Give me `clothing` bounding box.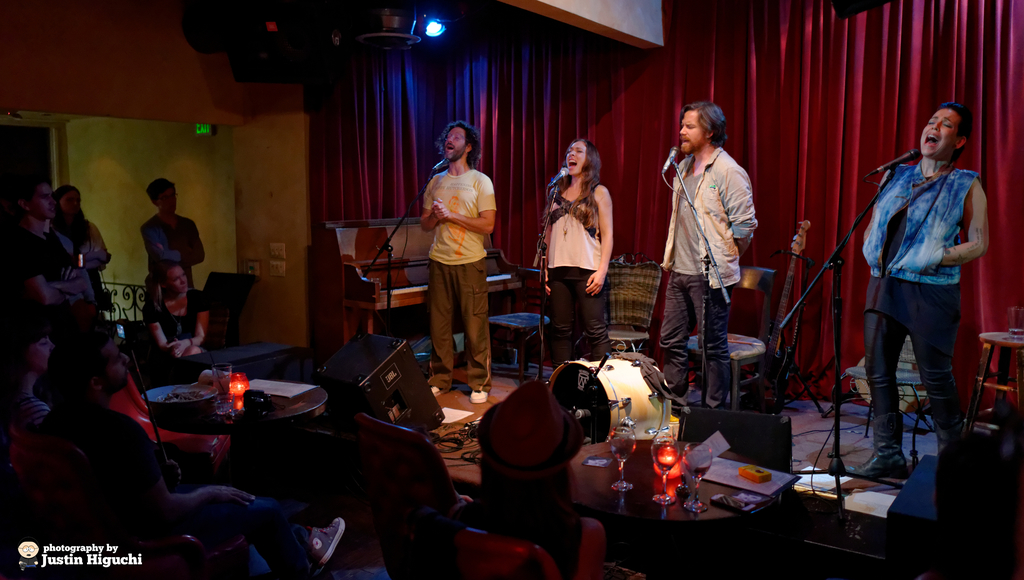
l=129, t=304, r=197, b=388.
